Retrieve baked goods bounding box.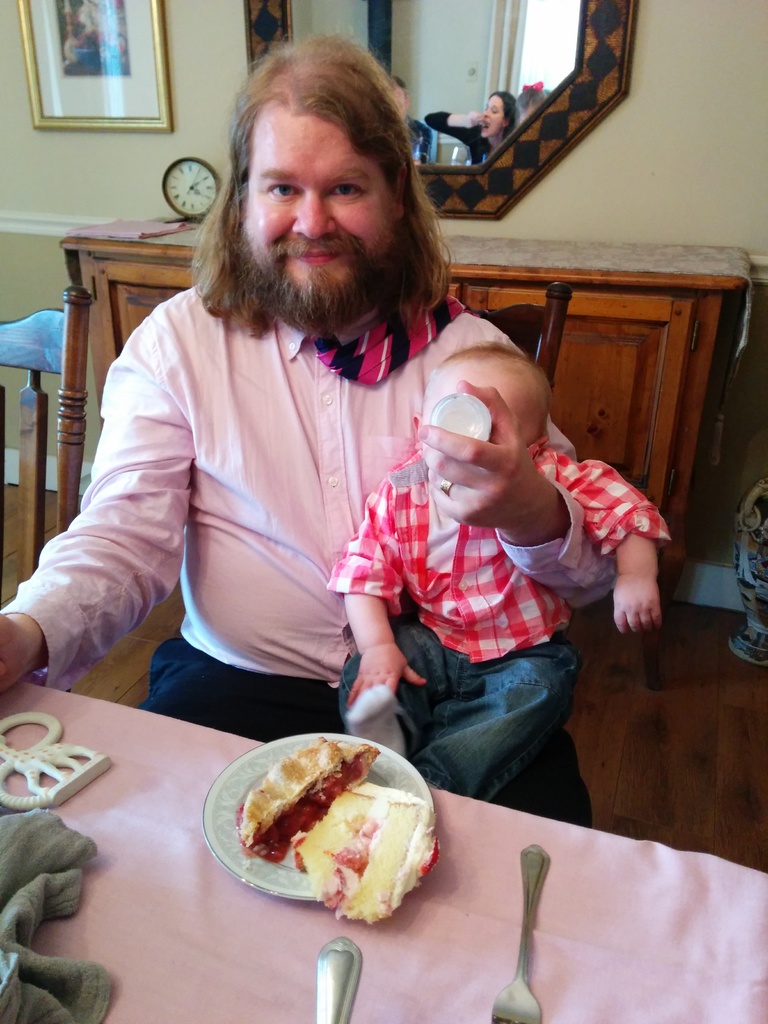
Bounding box: 287 788 436 928.
